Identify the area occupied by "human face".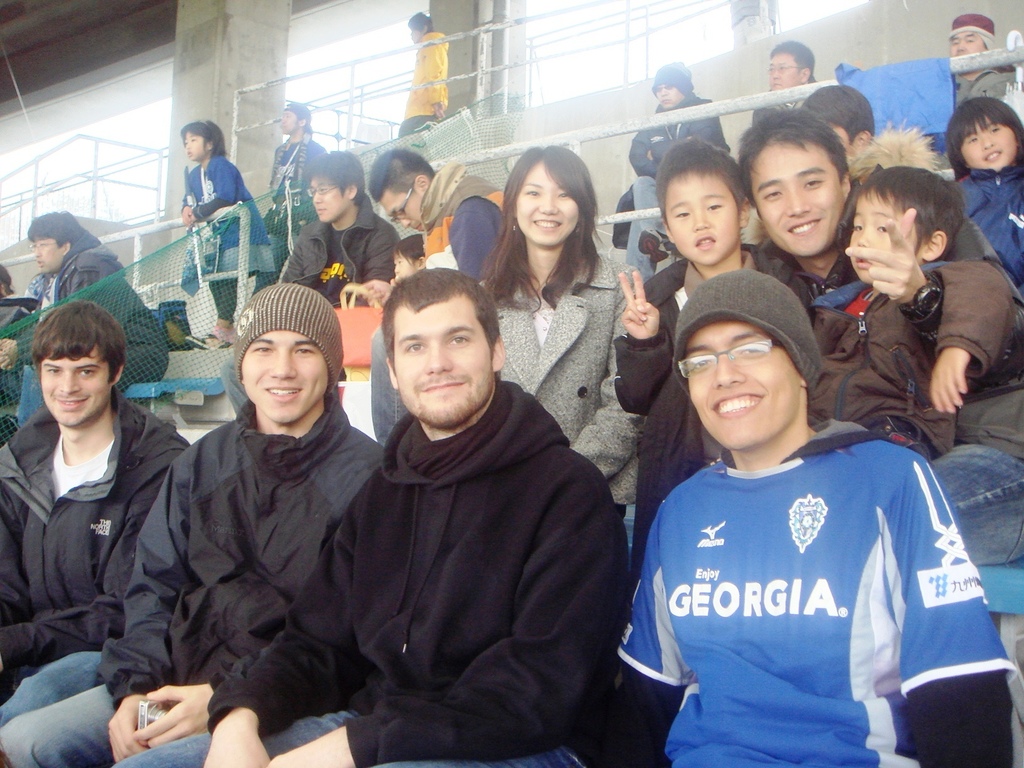
Area: rect(662, 172, 737, 267).
